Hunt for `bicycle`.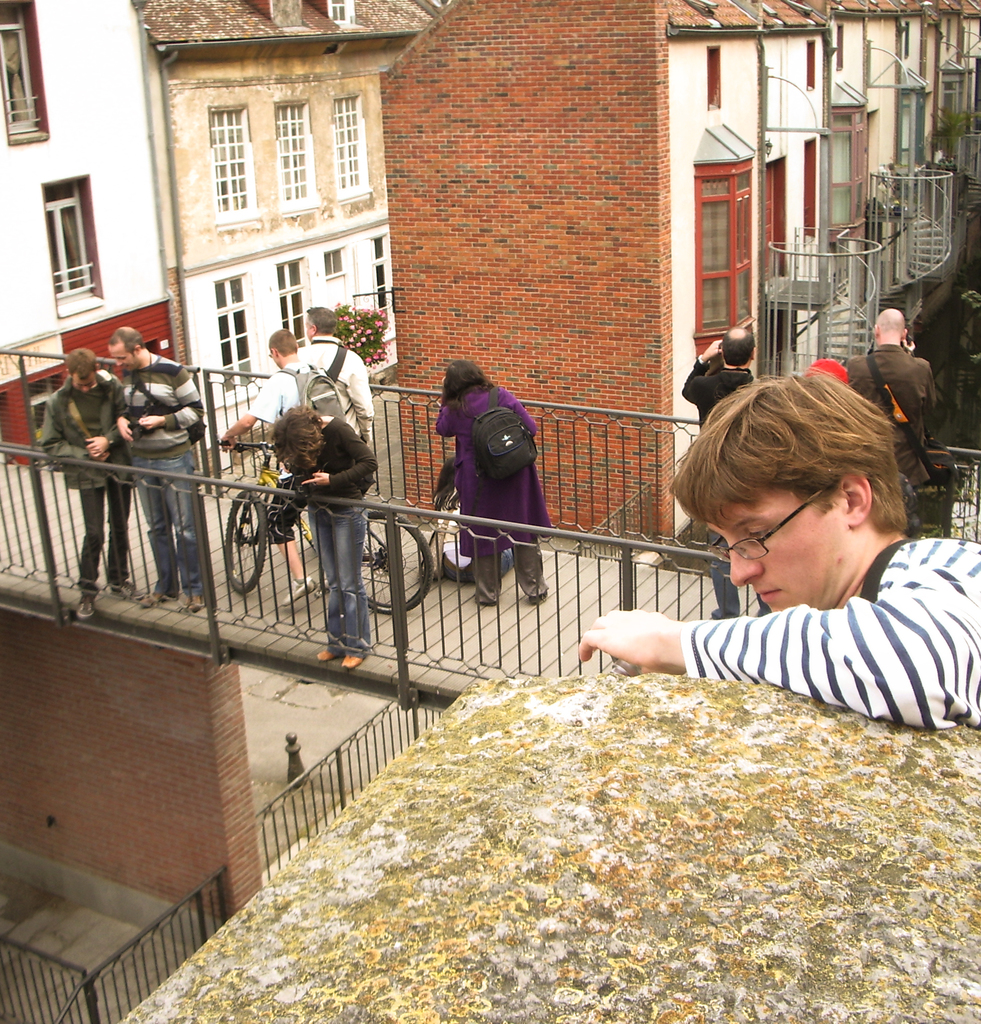
Hunted down at left=228, top=434, right=432, bottom=611.
